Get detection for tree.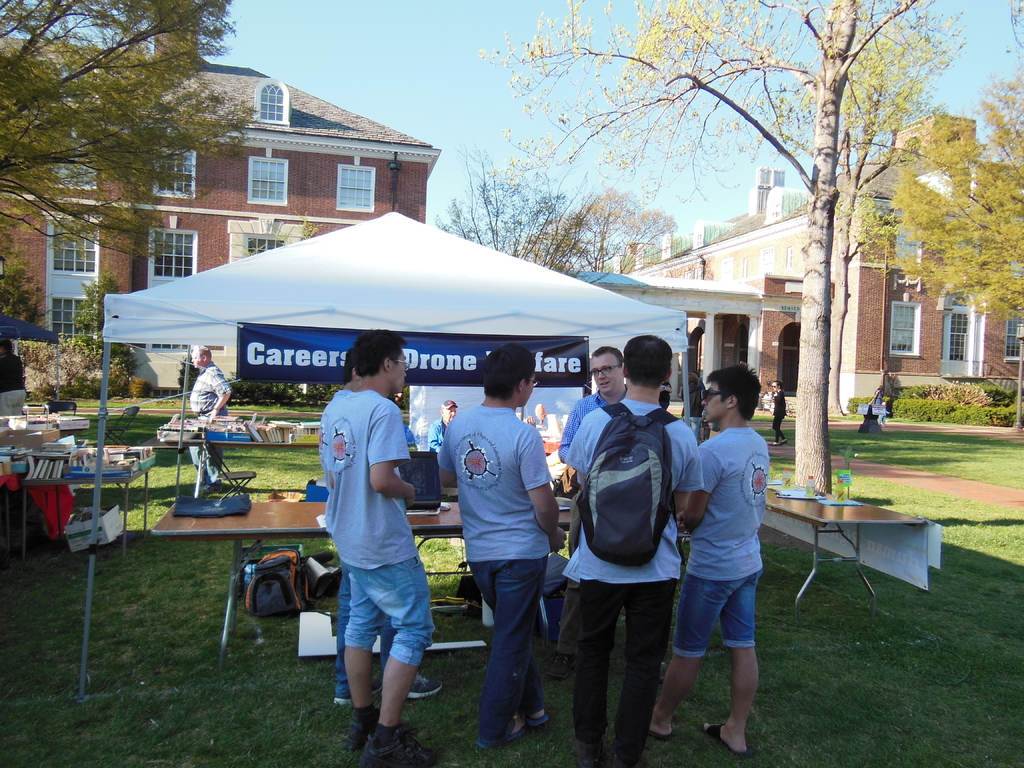
Detection: locate(575, 184, 675, 275).
